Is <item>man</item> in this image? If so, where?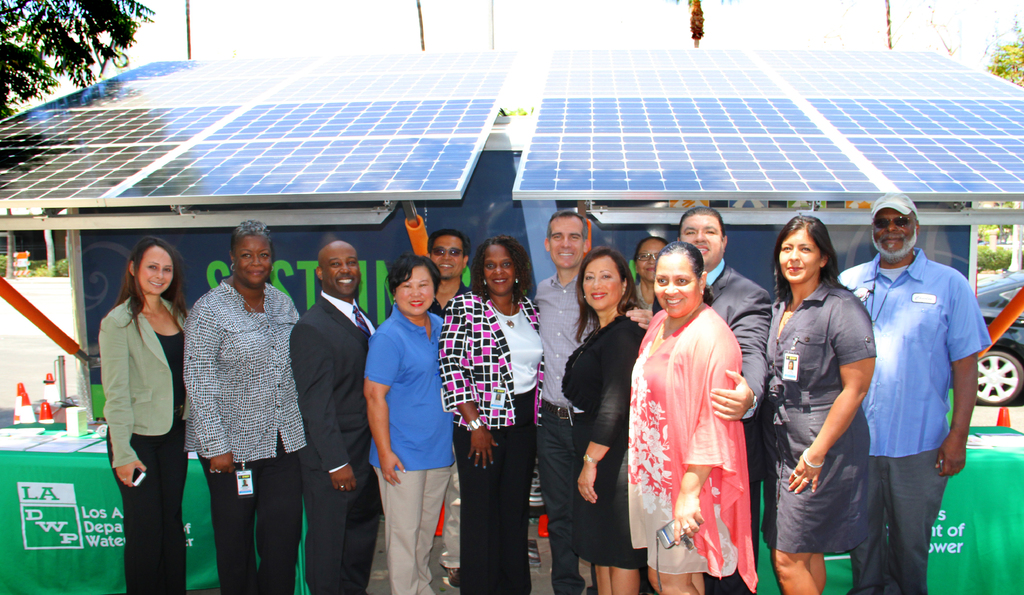
Yes, at <region>531, 208, 652, 594</region>.
